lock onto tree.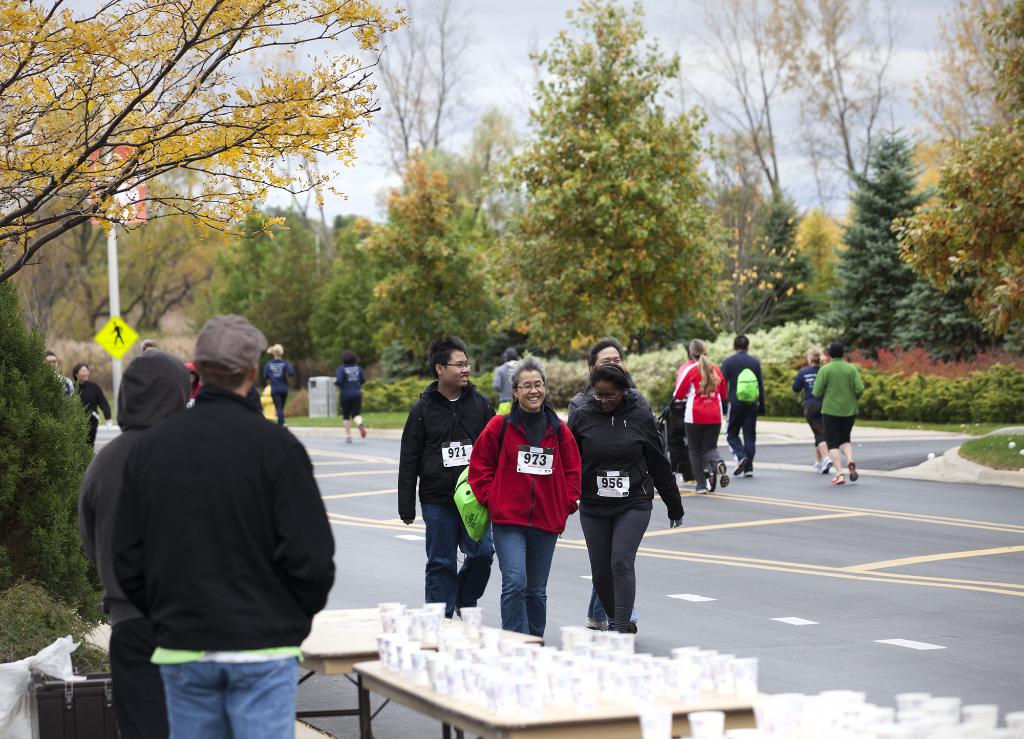
Locked: region(712, 189, 822, 337).
